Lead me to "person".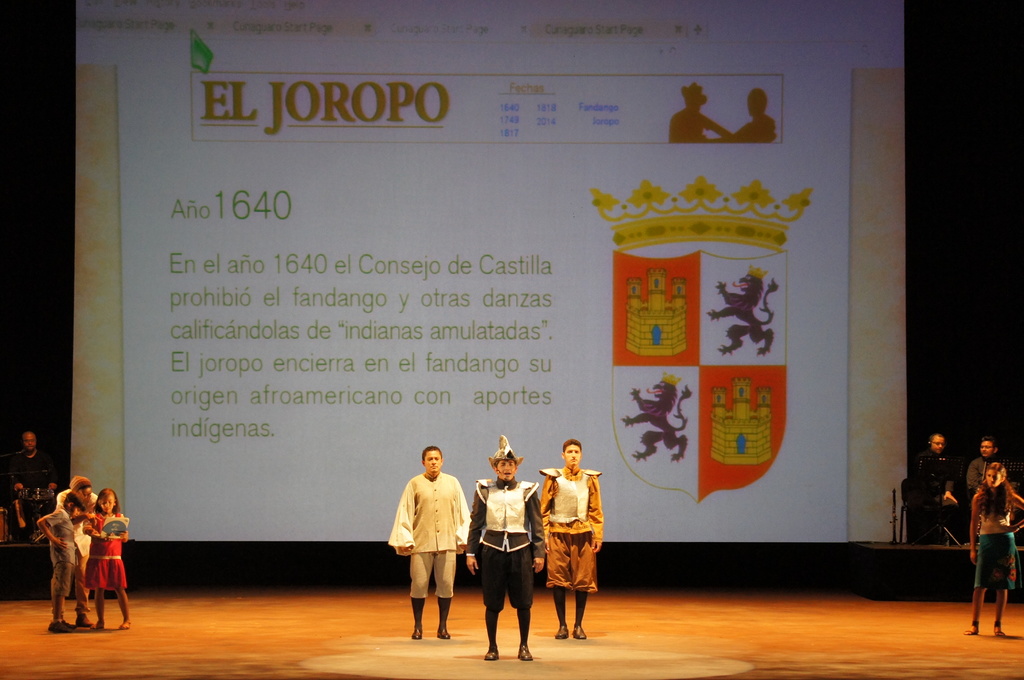
Lead to 970:455:1023:638.
